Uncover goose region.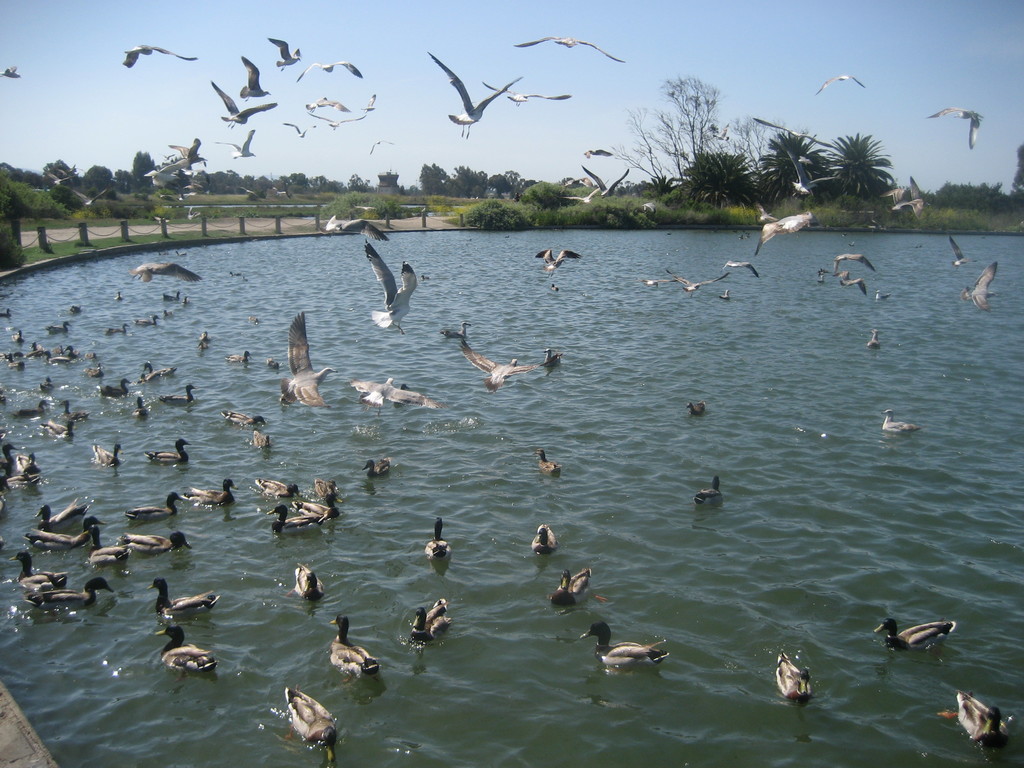
Uncovered: [x1=259, y1=478, x2=298, y2=503].
